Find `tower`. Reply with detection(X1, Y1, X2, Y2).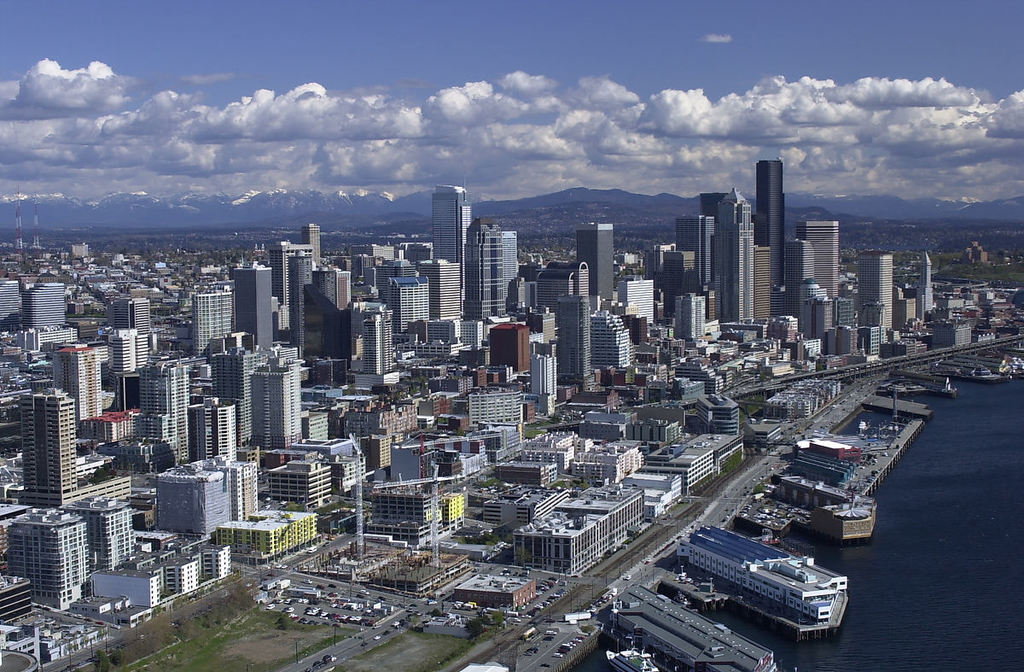
detection(719, 189, 752, 325).
